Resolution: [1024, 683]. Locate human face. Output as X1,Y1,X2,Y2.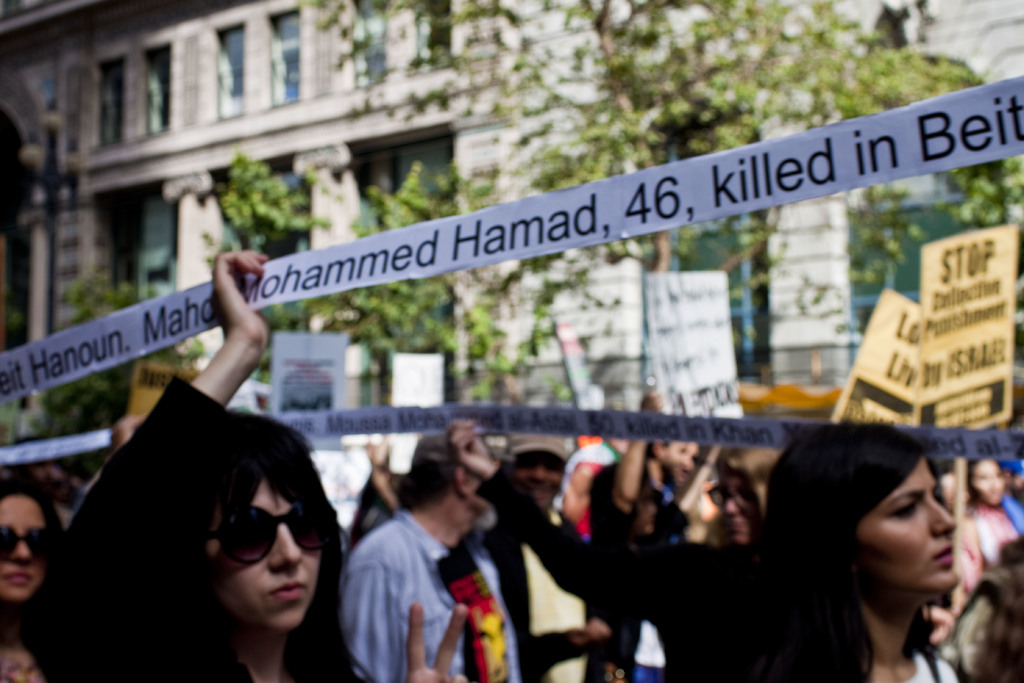
970,453,1000,504.
